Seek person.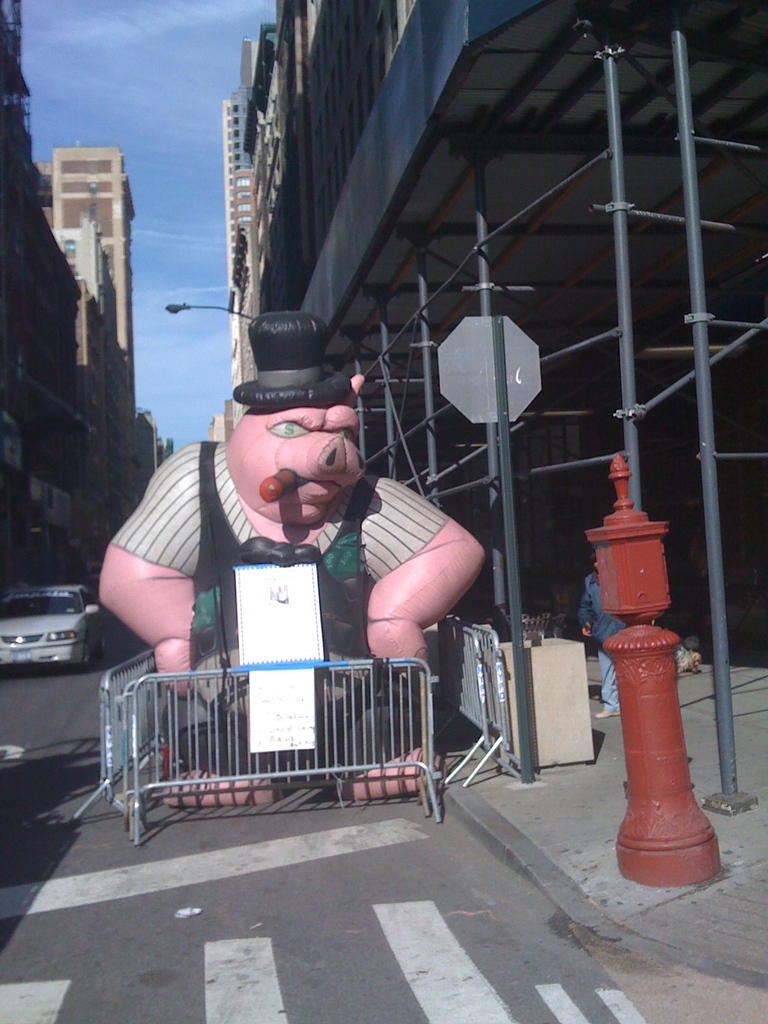
crop(118, 335, 477, 790).
